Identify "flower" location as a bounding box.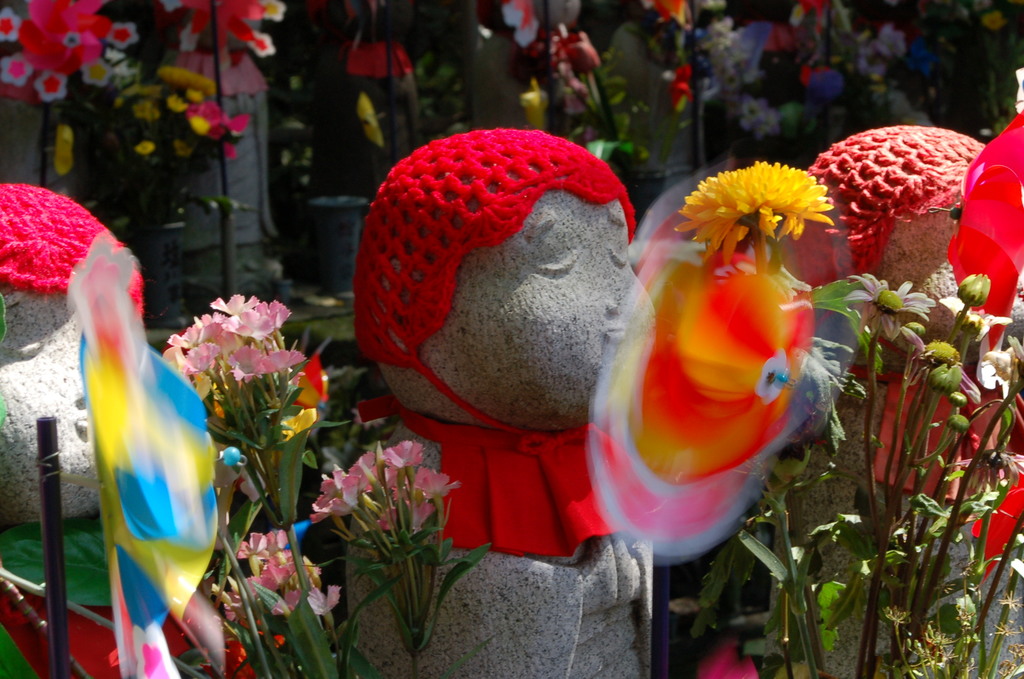
(652, 3, 687, 27).
